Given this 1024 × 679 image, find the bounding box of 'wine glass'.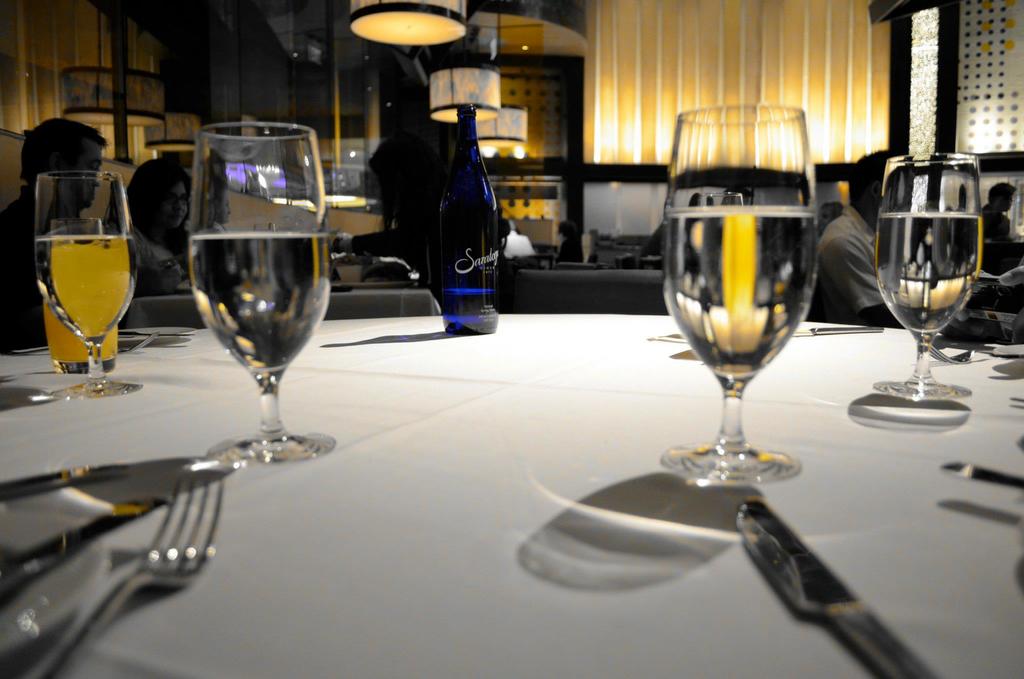
33, 171, 140, 397.
